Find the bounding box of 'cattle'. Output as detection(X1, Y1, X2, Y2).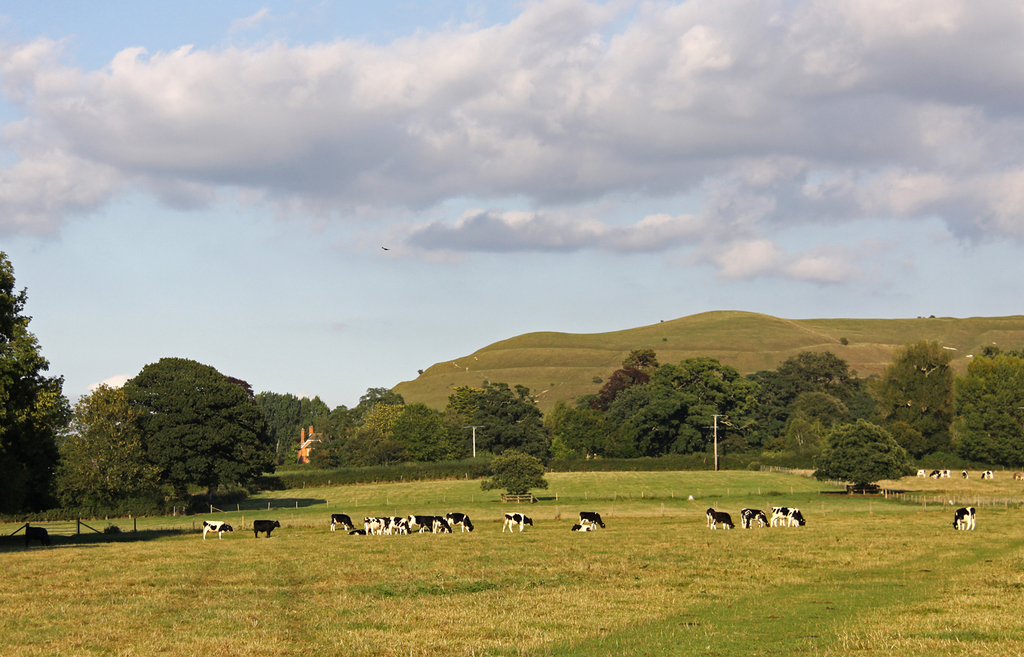
detection(350, 527, 363, 537).
